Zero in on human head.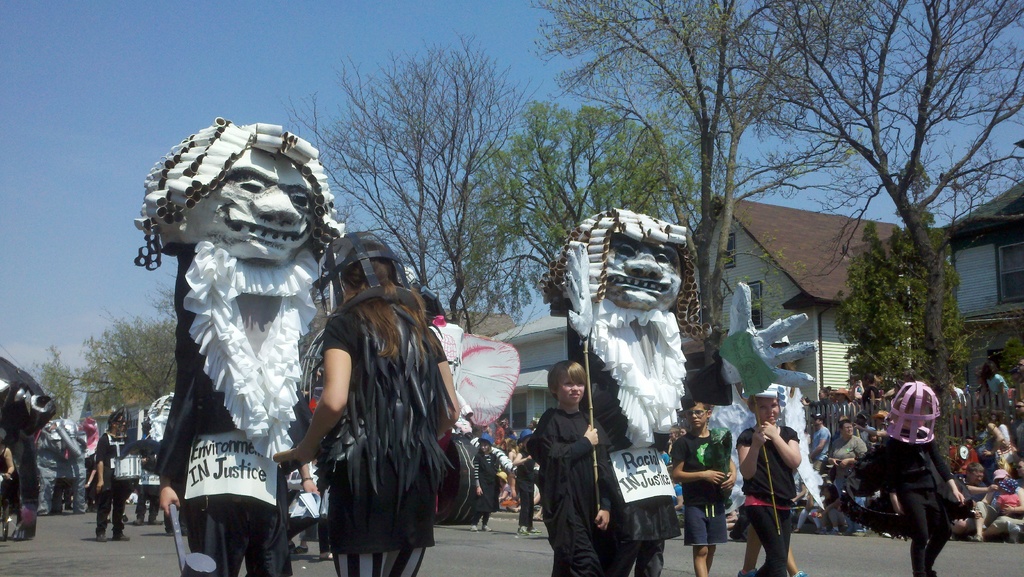
Zeroed in: box=[330, 241, 399, 295].
